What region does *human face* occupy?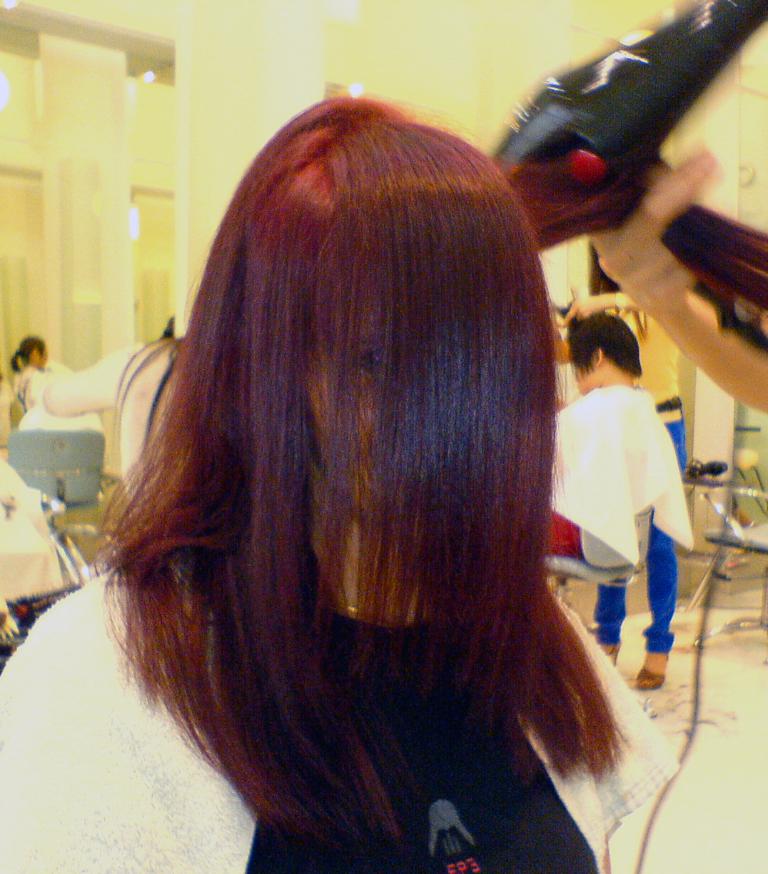
box=[580, 363, 586, 386].
